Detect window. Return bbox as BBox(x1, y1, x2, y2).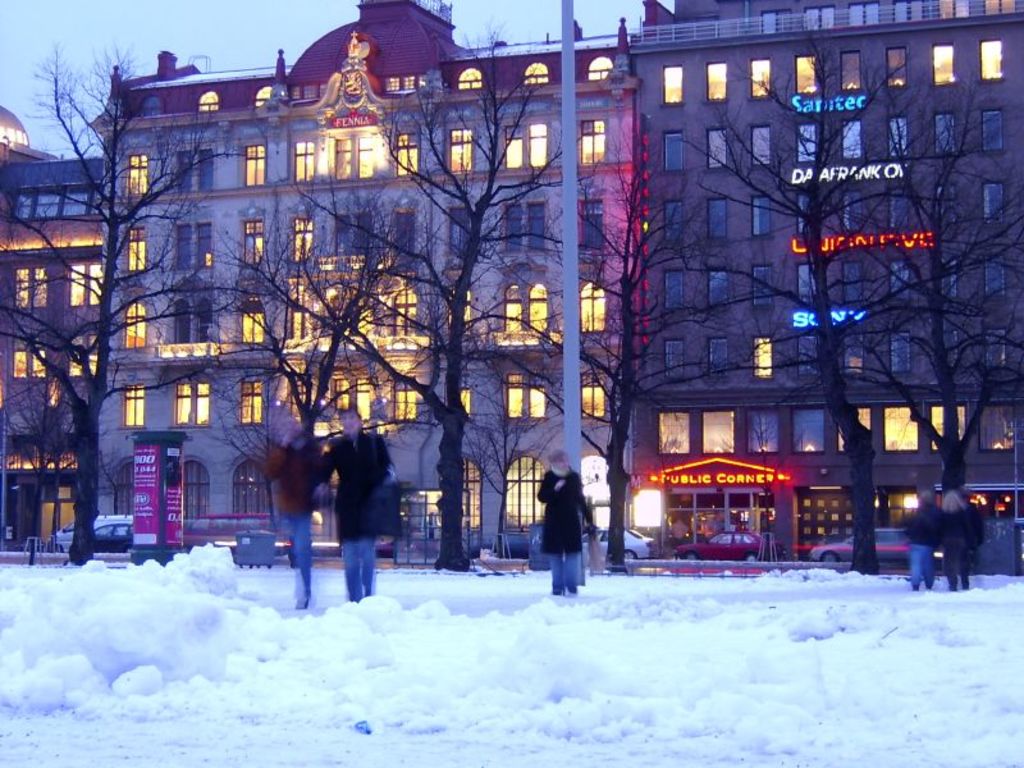
BBox(292, 294, 312, 342).
